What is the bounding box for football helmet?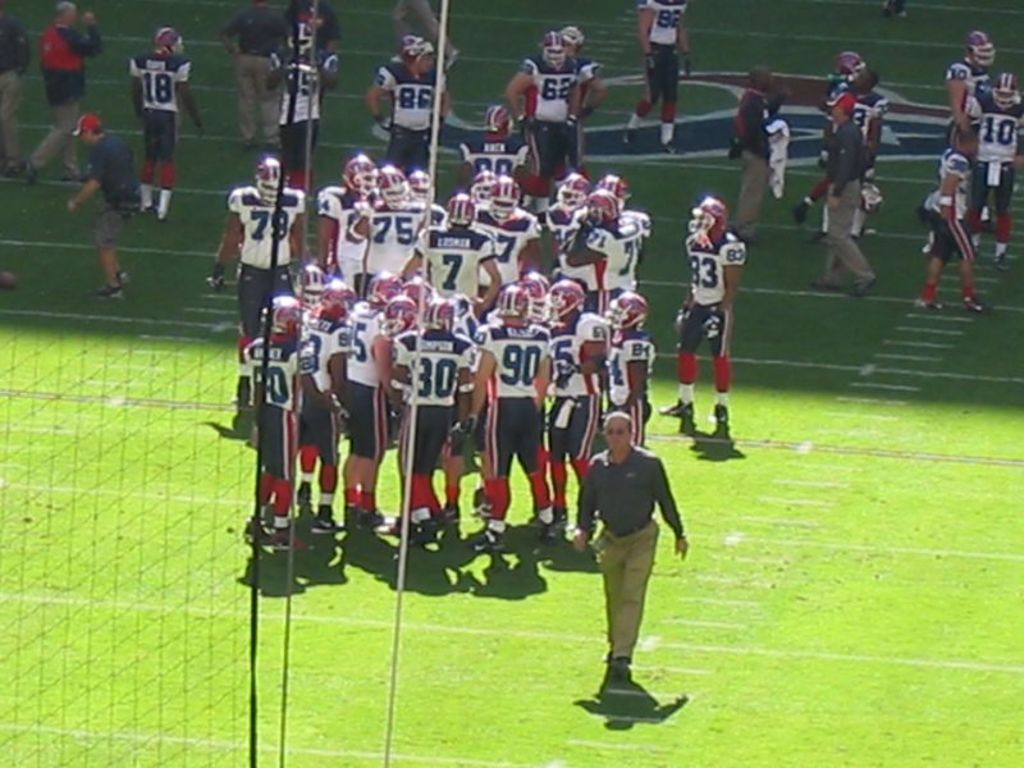
pyautogui.locateOnScreen(558, 174, 590, 215).
